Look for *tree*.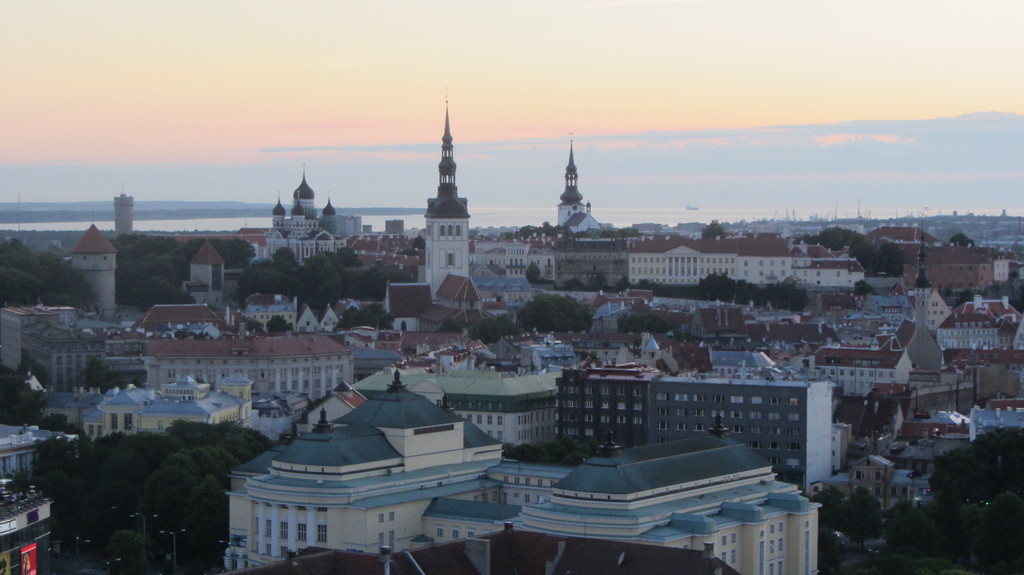
Found: region(853, 280, 878, 296).
